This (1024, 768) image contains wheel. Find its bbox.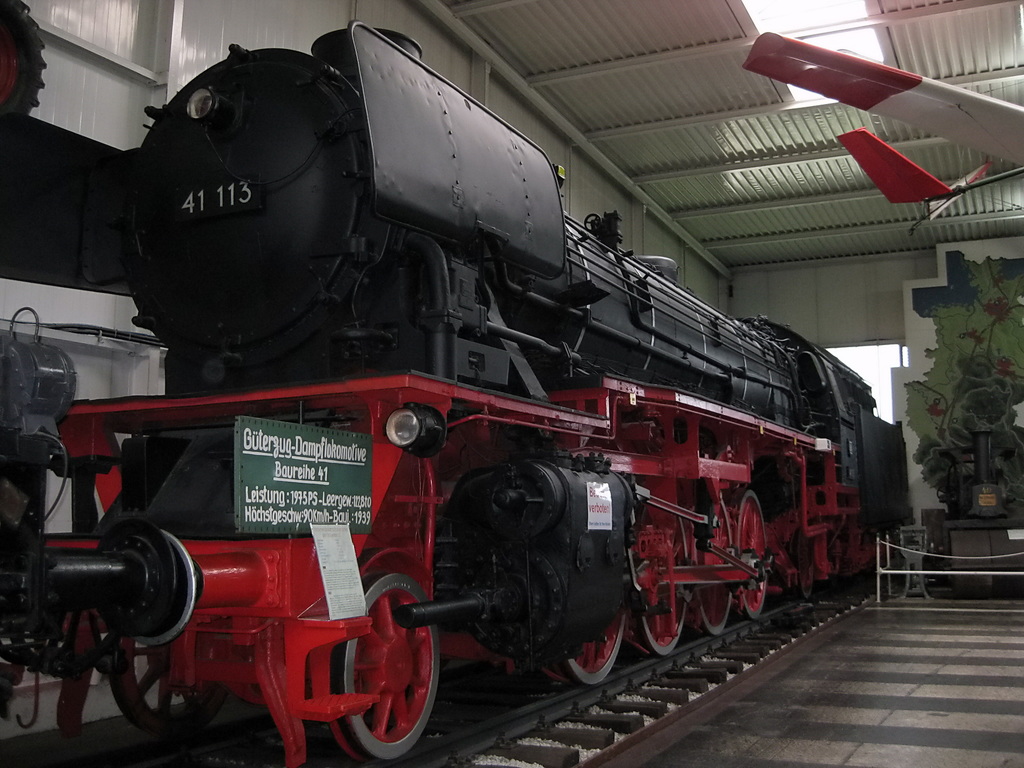
x1=104, y1=633, x2=223, y2=736.
